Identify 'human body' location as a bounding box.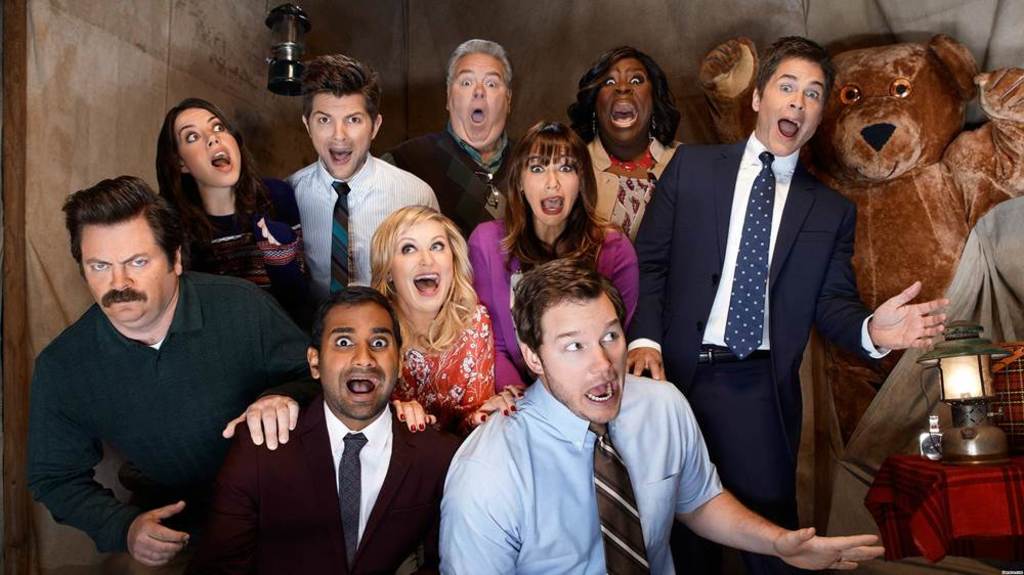
[378,293,504,431].
